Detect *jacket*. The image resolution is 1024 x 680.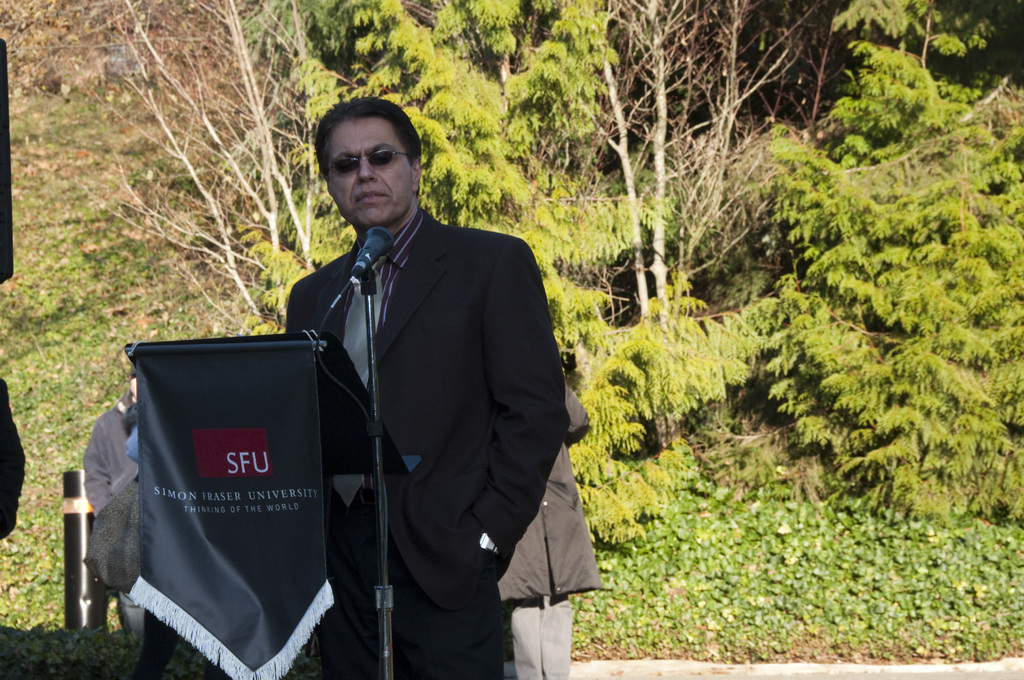
285,196,580,632.
